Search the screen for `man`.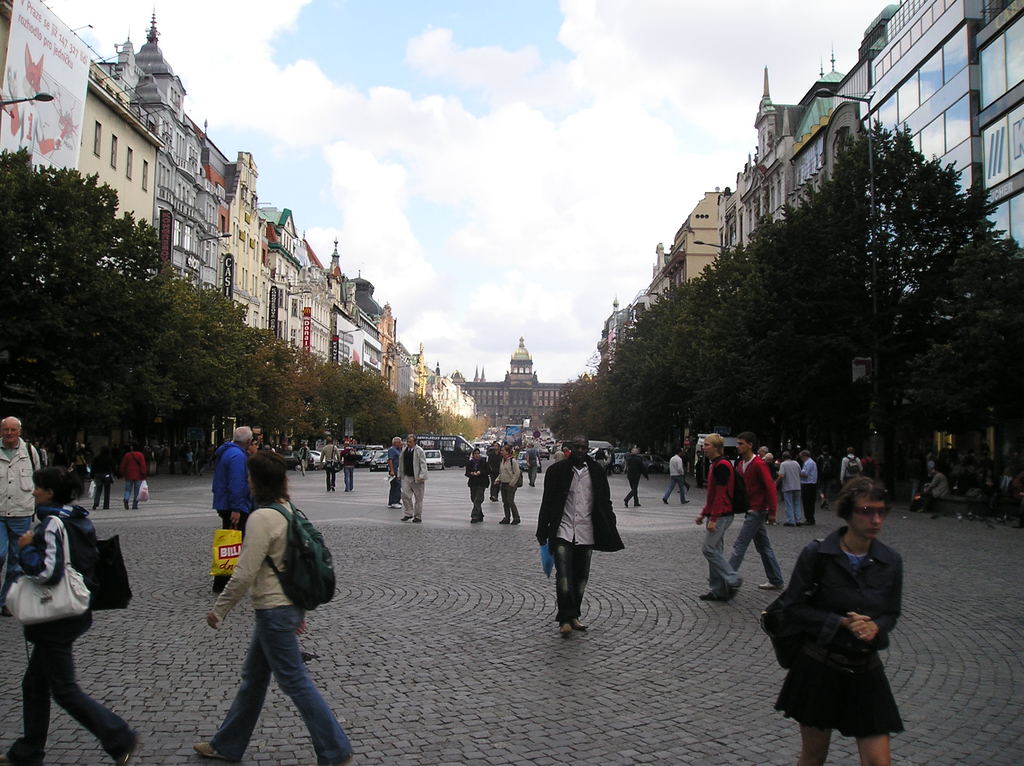
Found at detection(915, 465, 950, 512).
